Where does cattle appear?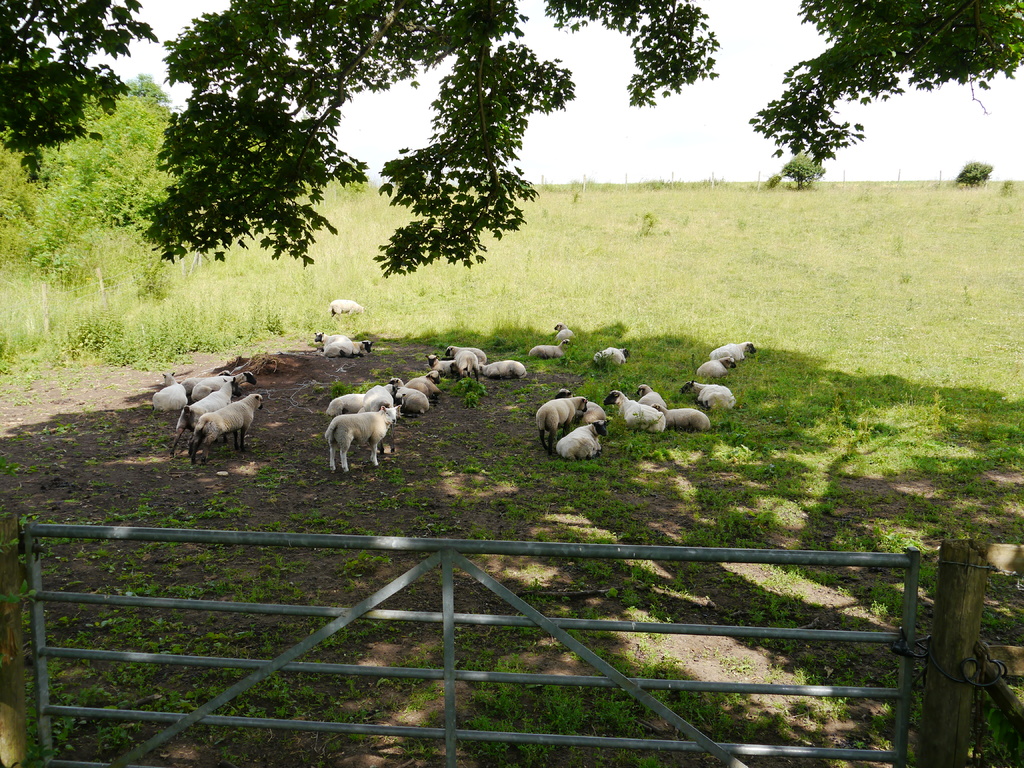
Appears at [447, 346, 486, 365].
